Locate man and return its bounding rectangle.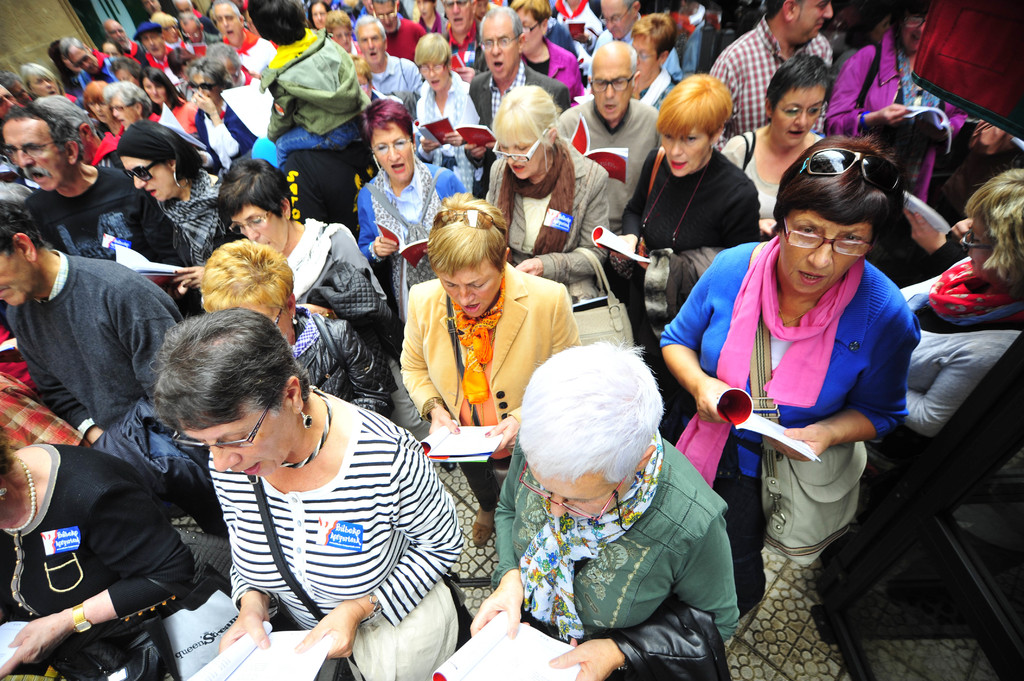
bbox(467, 3, 568, 132).
